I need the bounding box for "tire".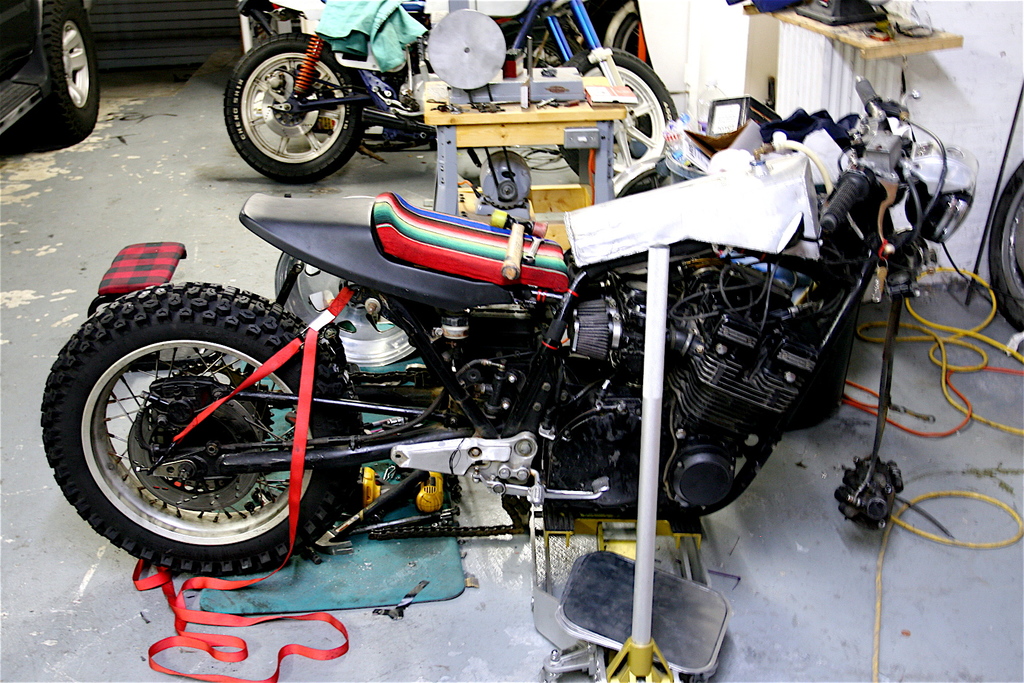
Here it is: bbox=[559, 48, 678, 192].
